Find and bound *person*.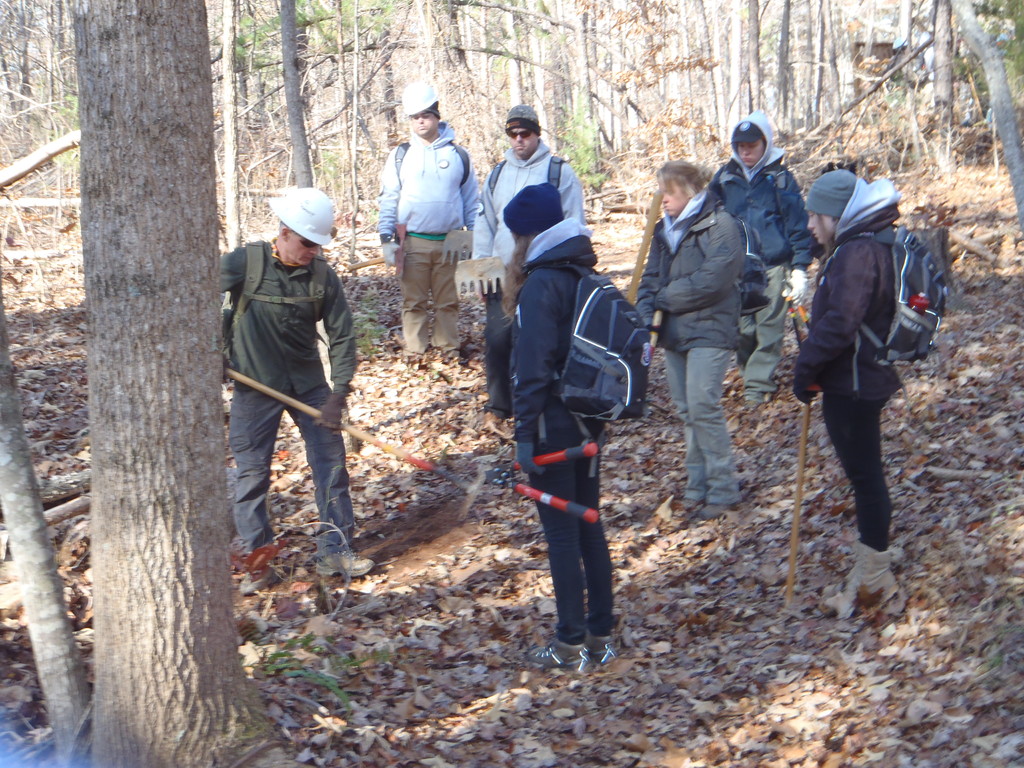
Bound: 703/106/812/409.
